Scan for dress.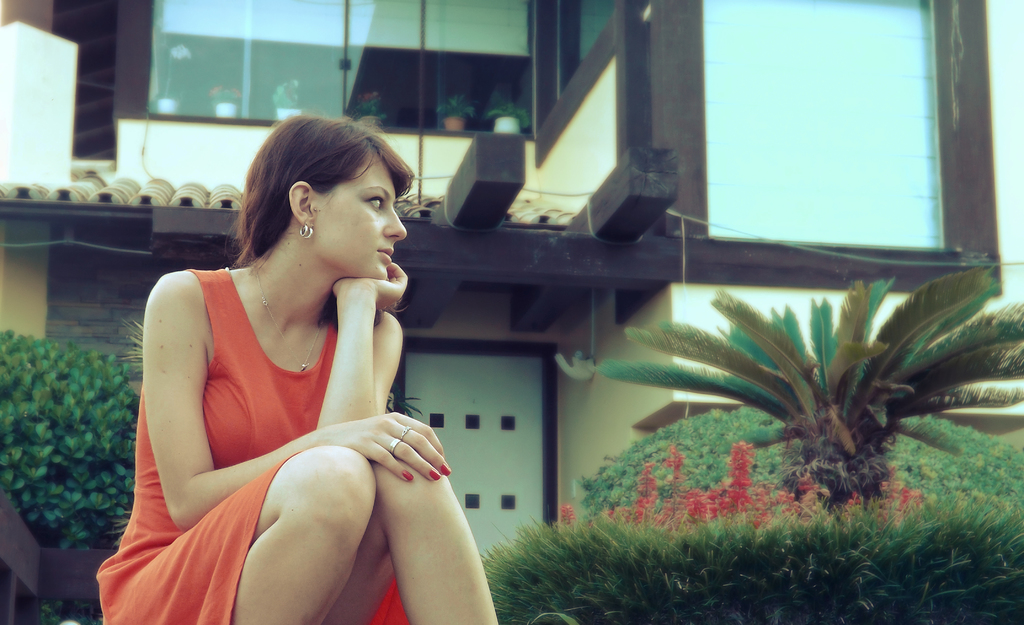
Scan result: [left=134, top=241, right=432, bottom=594].
